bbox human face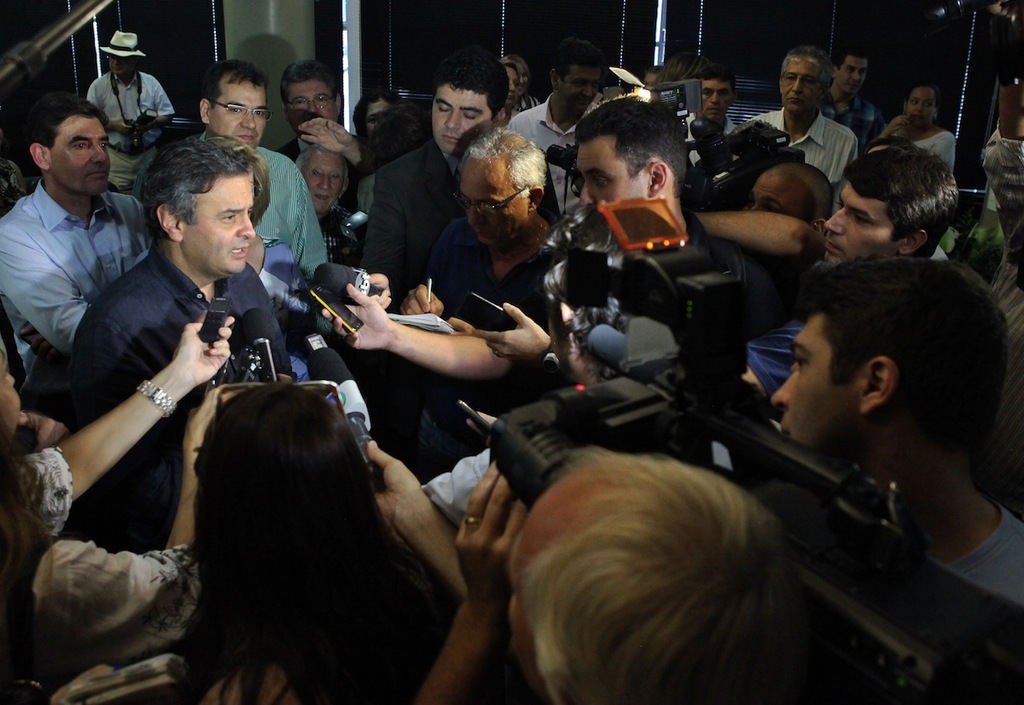
box(835, 57, 870, 96)
